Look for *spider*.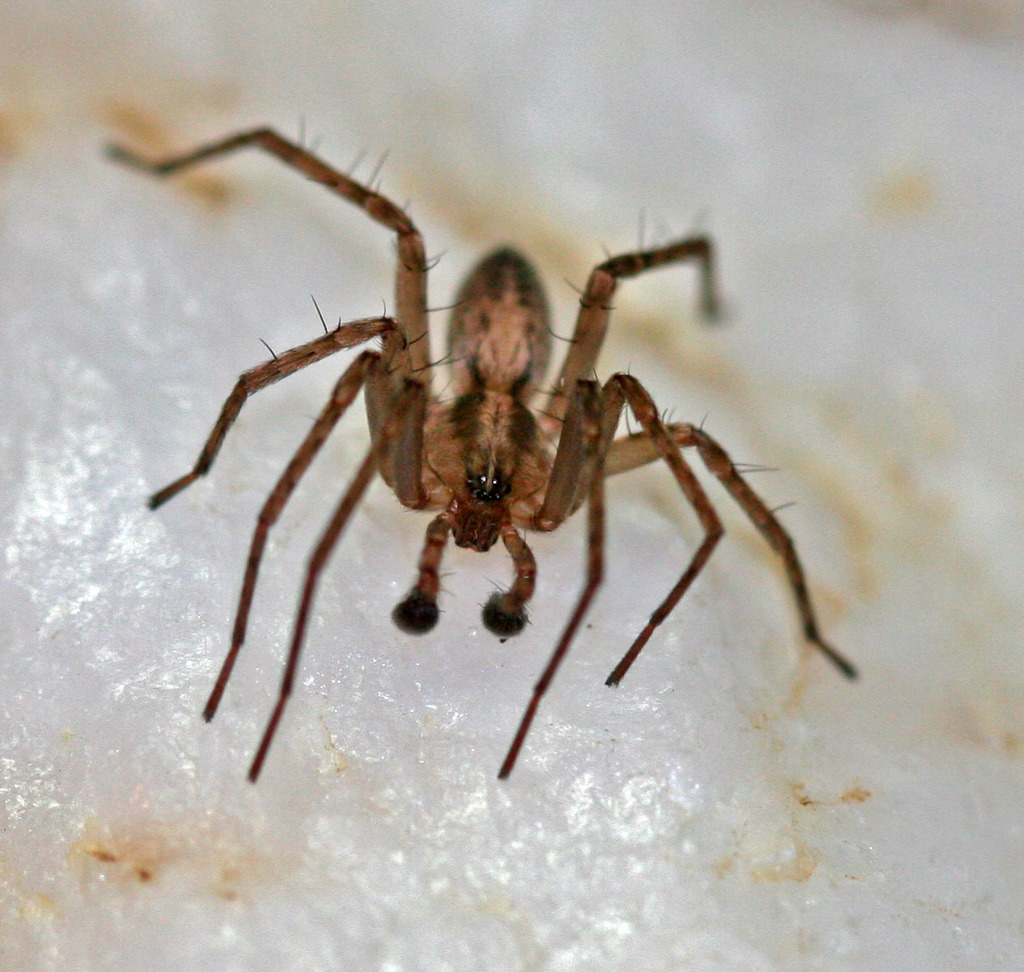
Found: rect(111, 108, 857, 808).
